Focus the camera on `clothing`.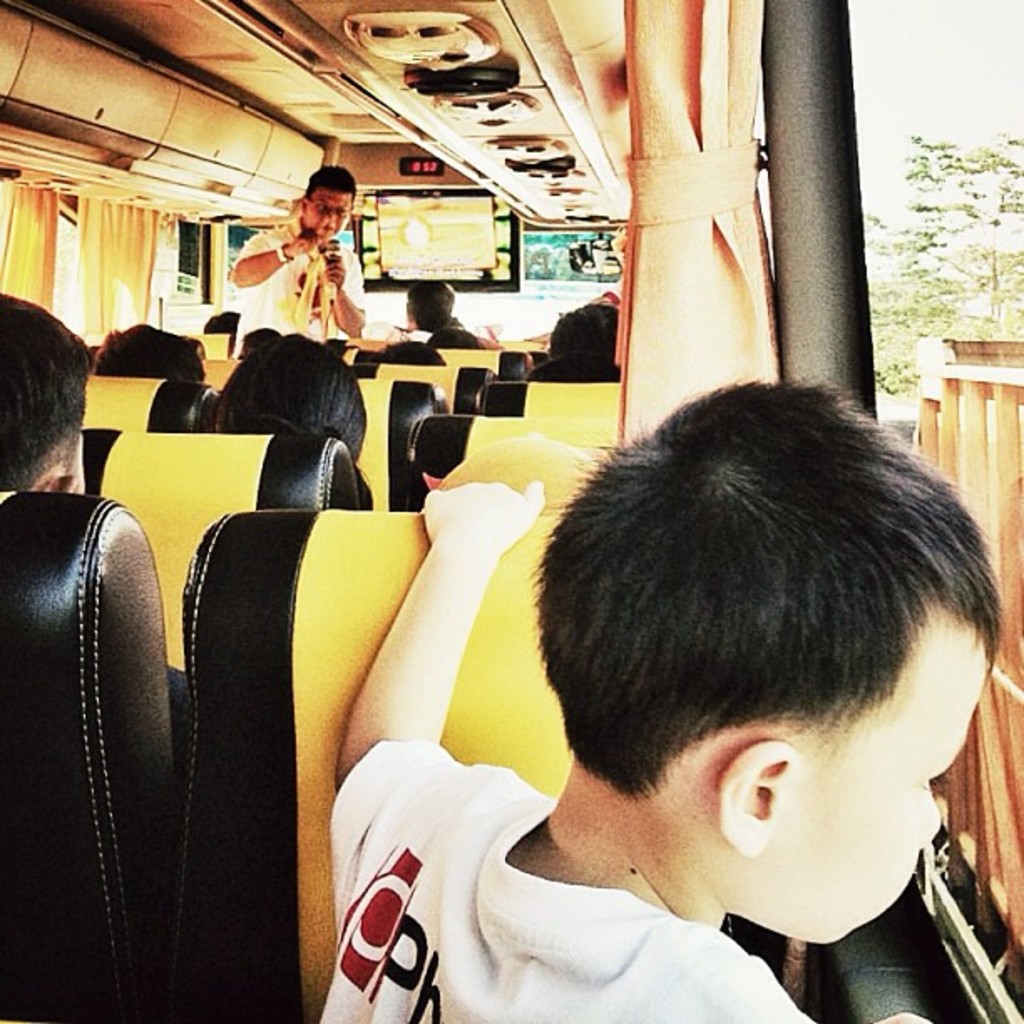
Focus region: 296:801:858:1022.
